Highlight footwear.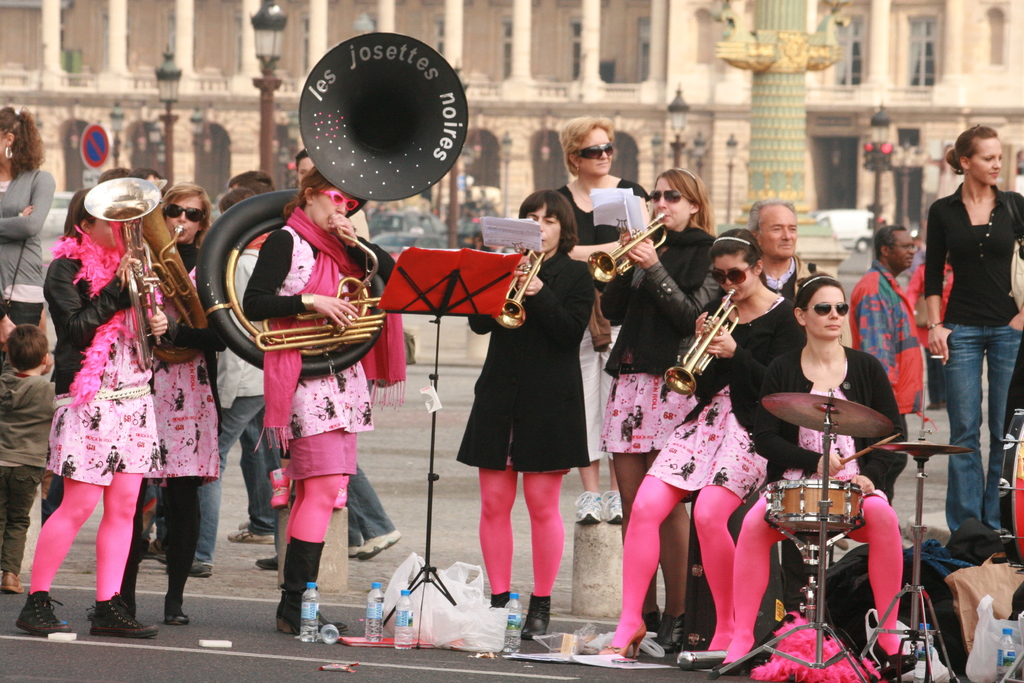
Highlighted region: x1=574 y1=493 x2=602 y2=523.
